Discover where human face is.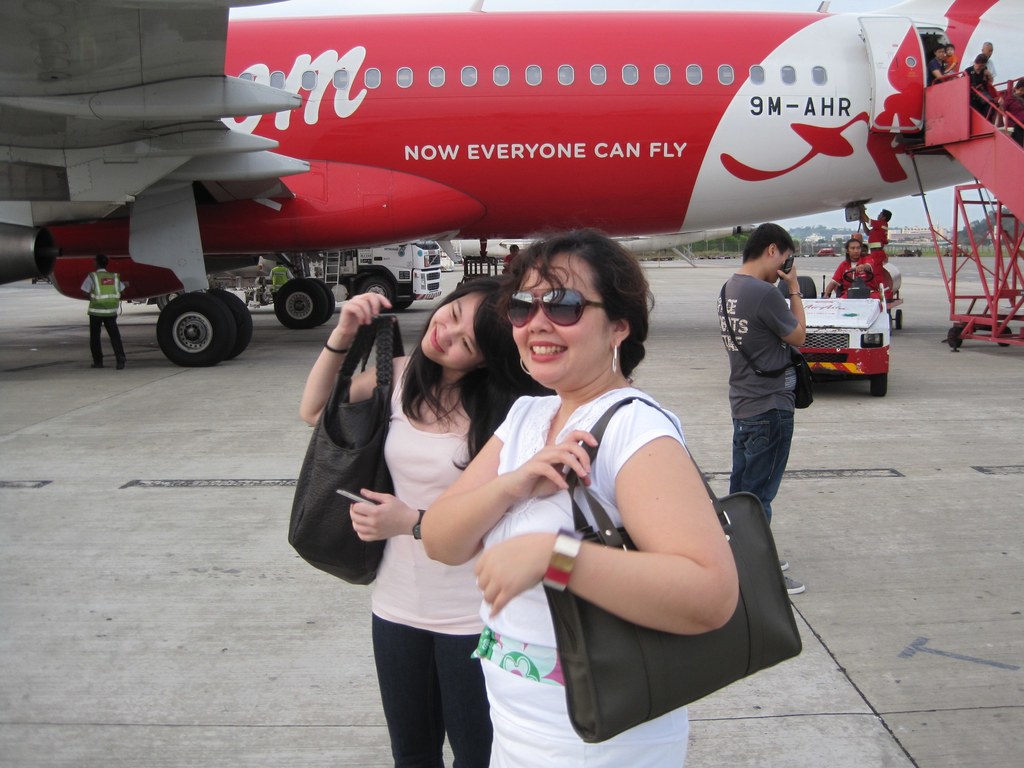
Discovered at box(419, 292, 481, 368).
